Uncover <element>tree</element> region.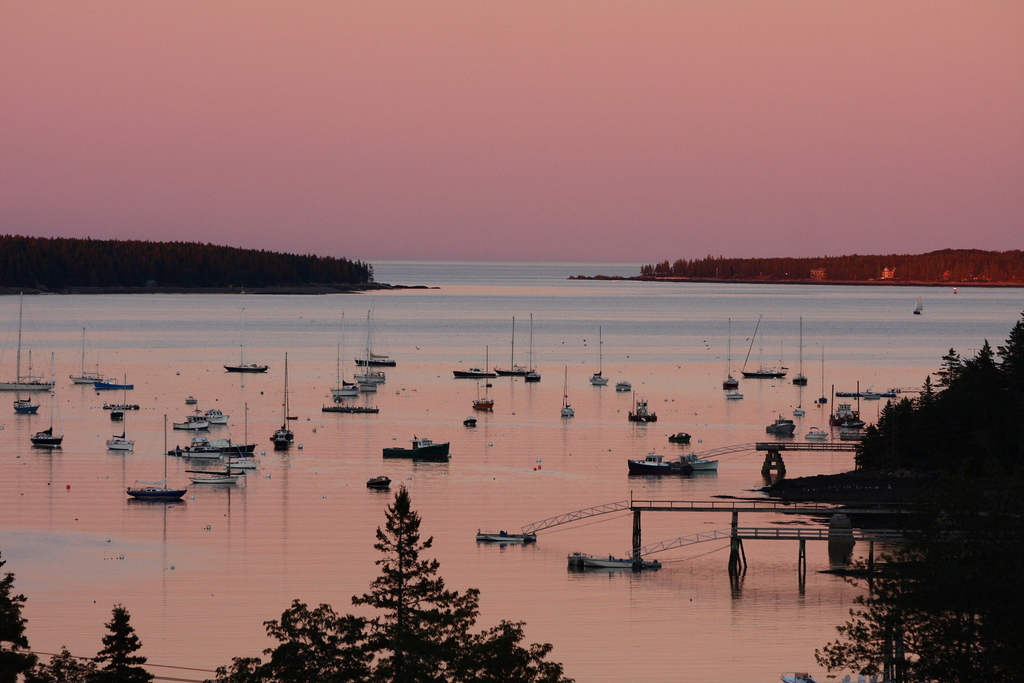
Uncovered: 425, 622, 591, 682.
